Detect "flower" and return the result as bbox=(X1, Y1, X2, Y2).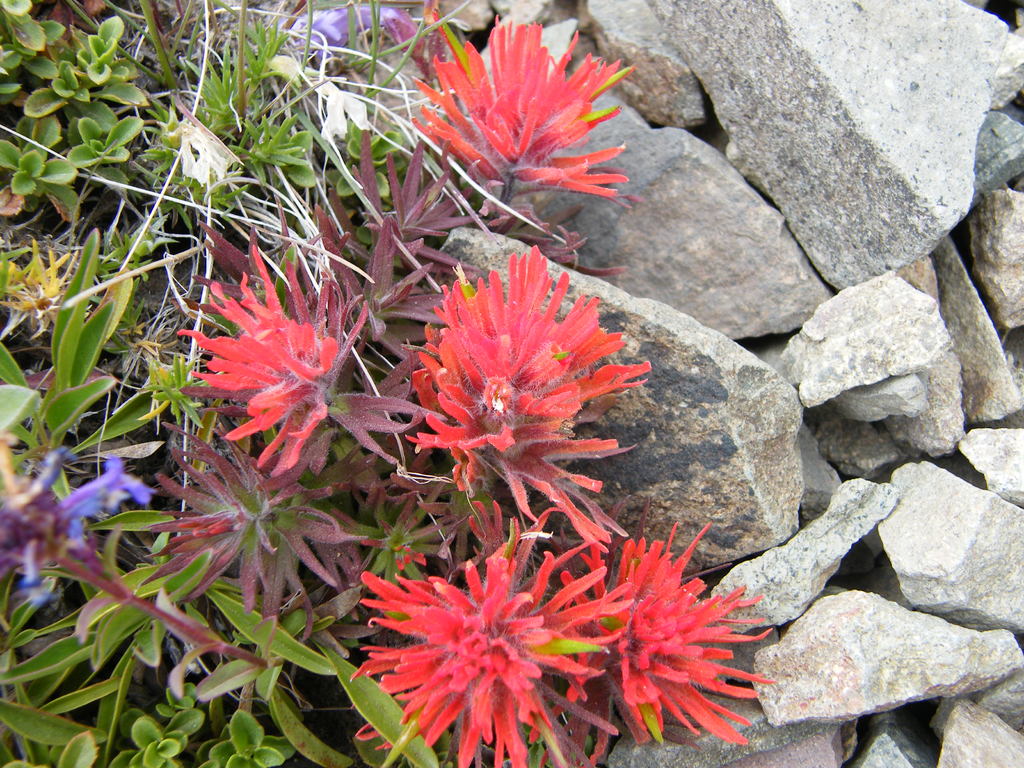
bbox=(196, 257, 342, 468).
